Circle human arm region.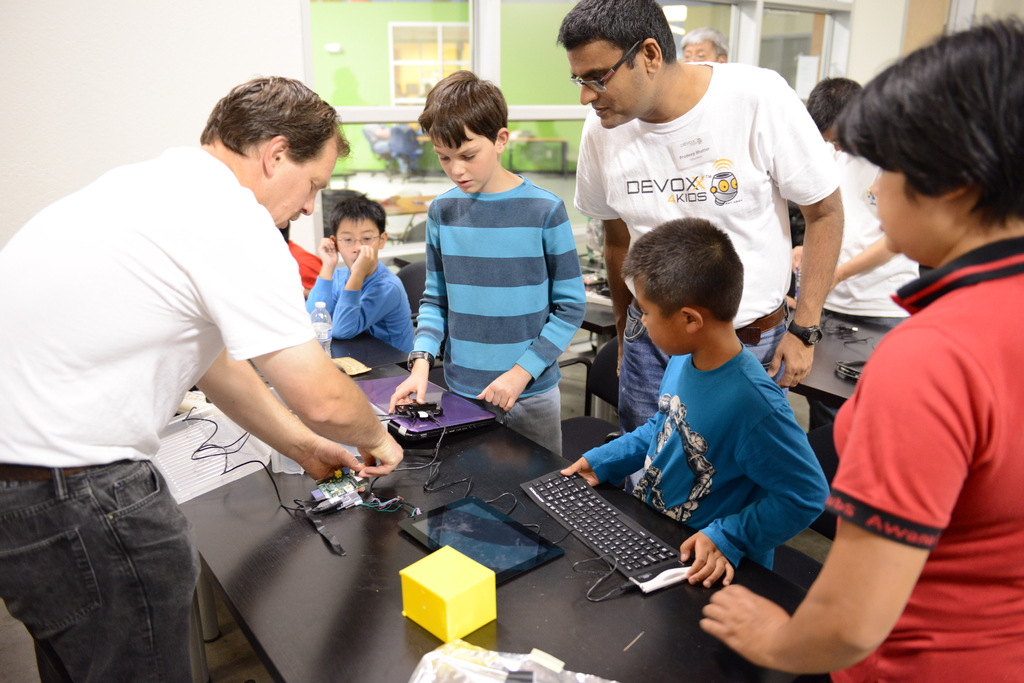
Region: <region>386, 197, 444, 412</region>.
